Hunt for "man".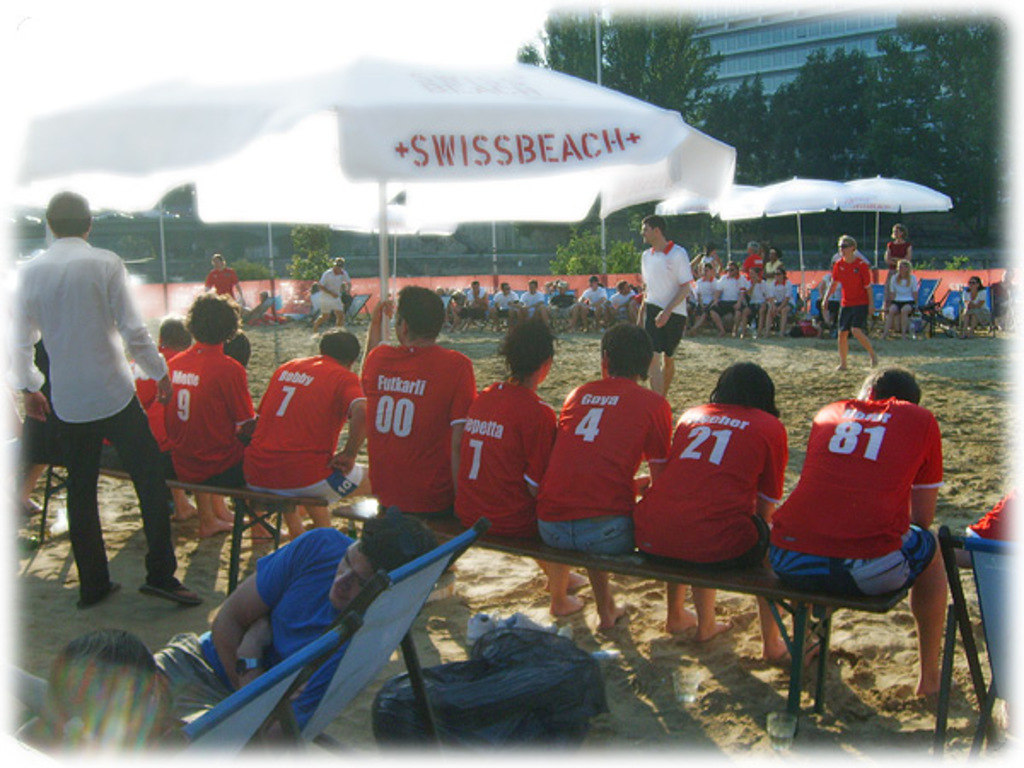
Hunted down at {"left": 154, "top": 505, "right": 440, "bottom": 730}.
